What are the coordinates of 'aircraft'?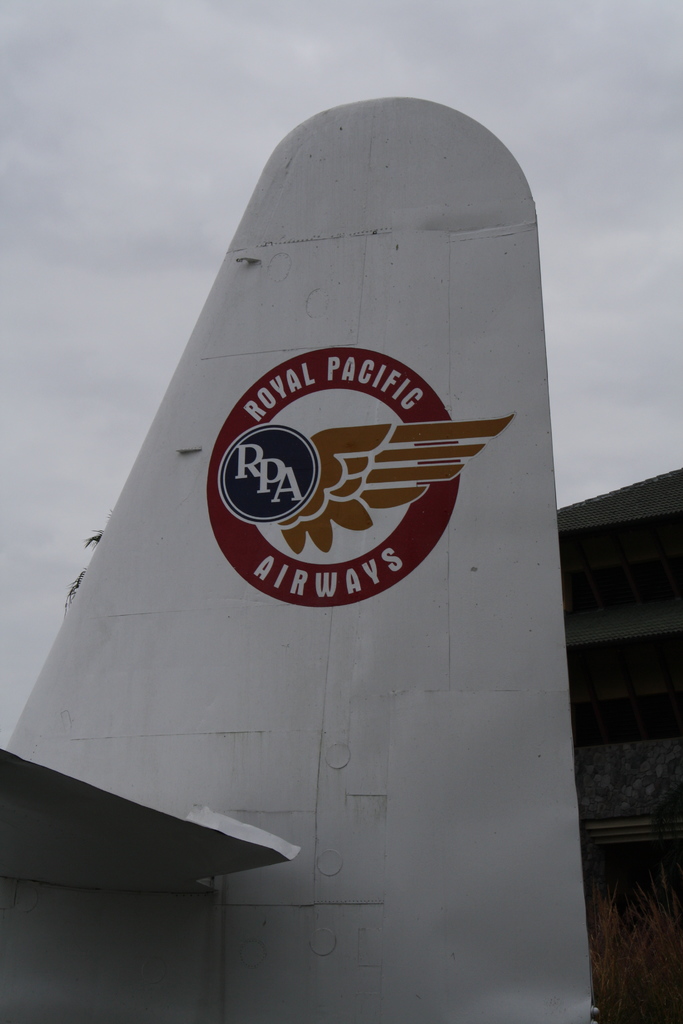
(0,95,600,1023).
